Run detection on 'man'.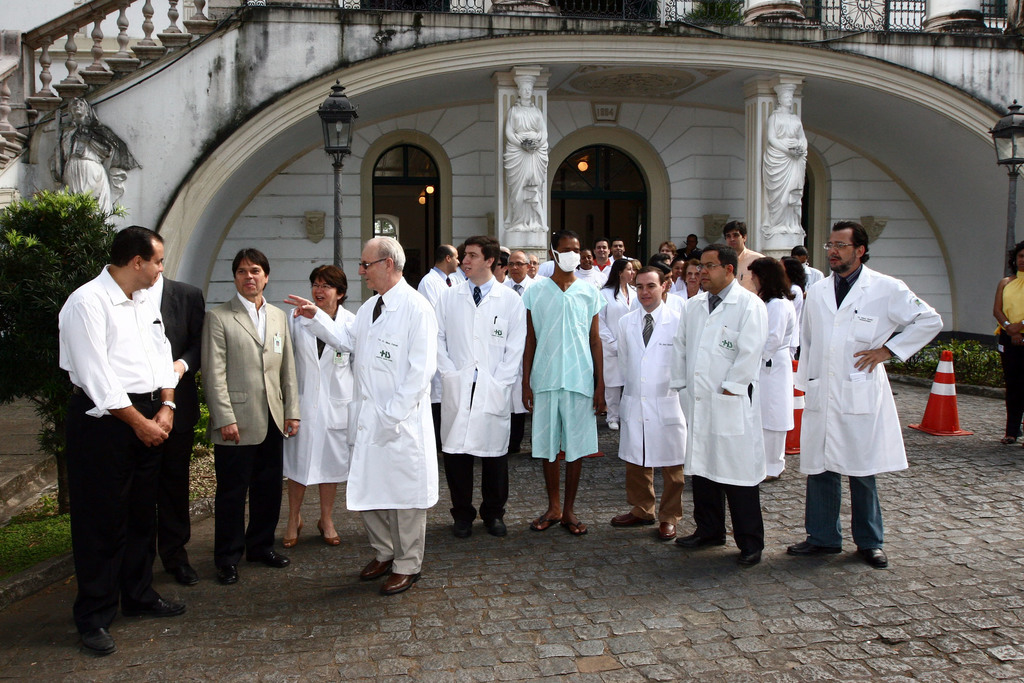
Result: x1=605, y1=238, x2=634, y2=267.
